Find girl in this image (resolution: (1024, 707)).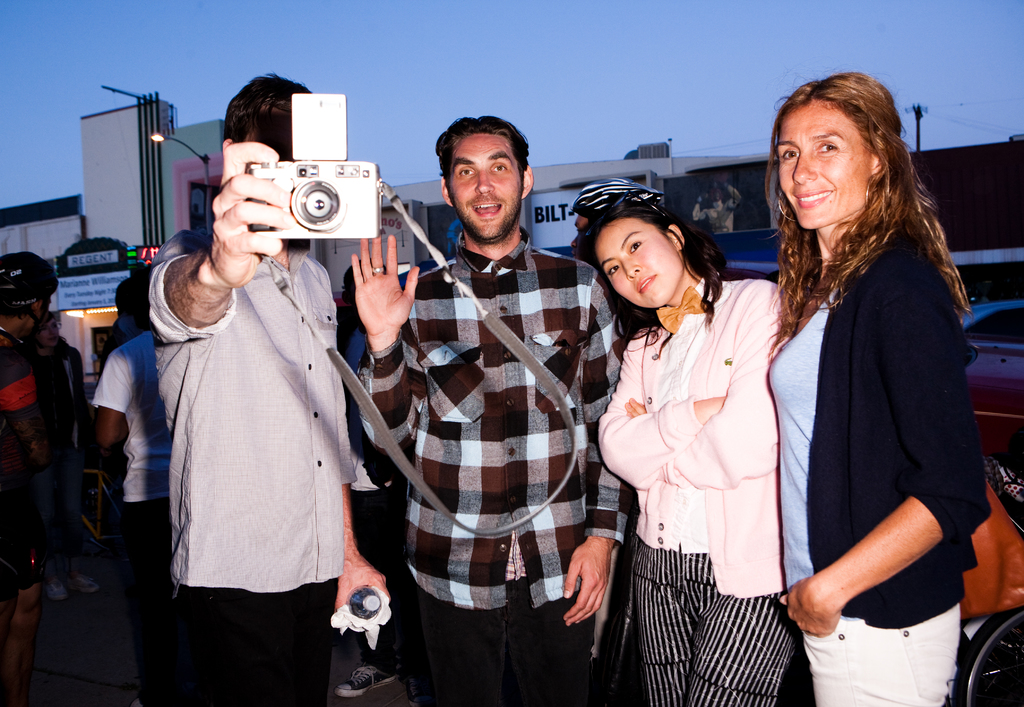
[x1=564, y1=175, x2=801, y2=706].
